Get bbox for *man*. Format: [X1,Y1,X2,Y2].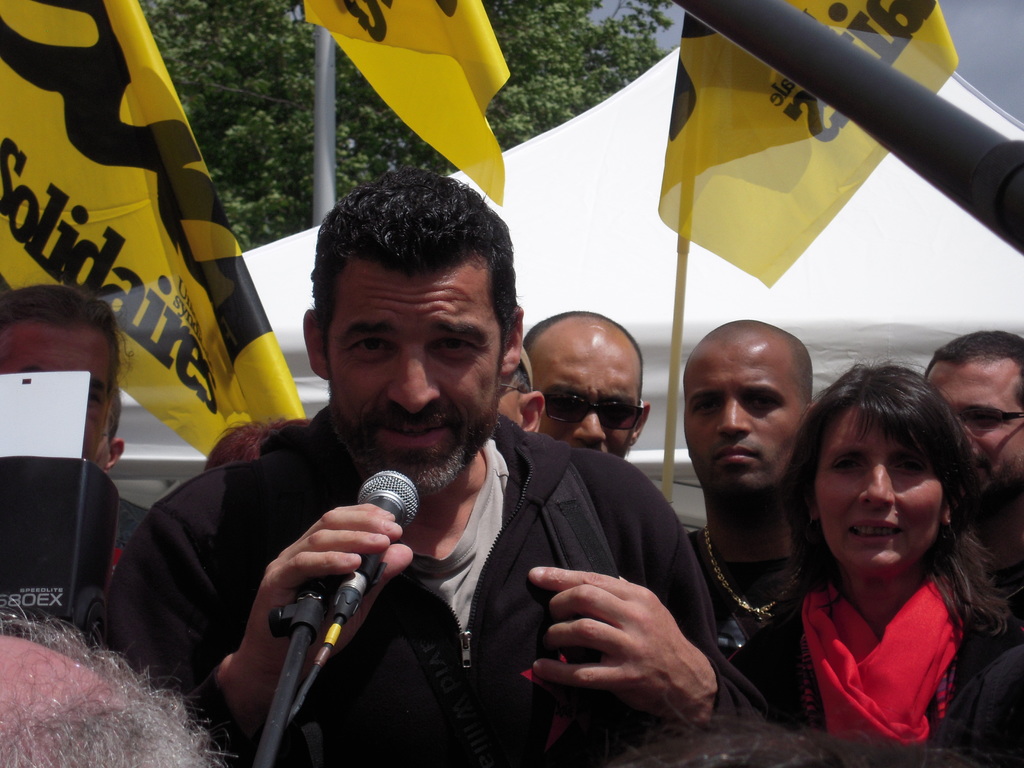
[524,307,659,460].
